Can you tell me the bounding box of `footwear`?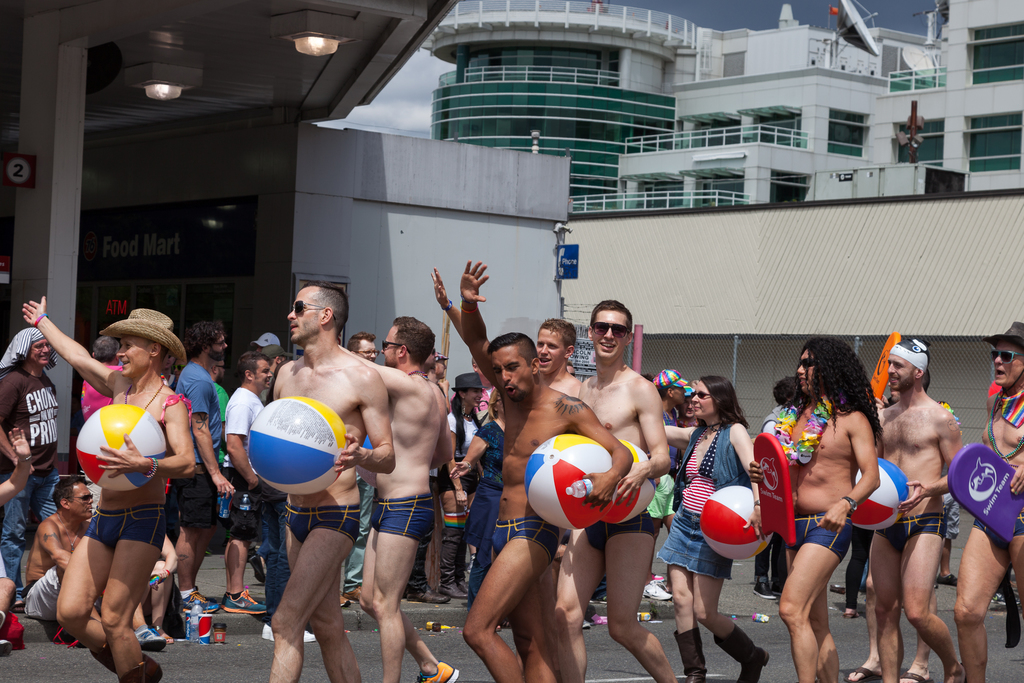
118:657:163:682.
